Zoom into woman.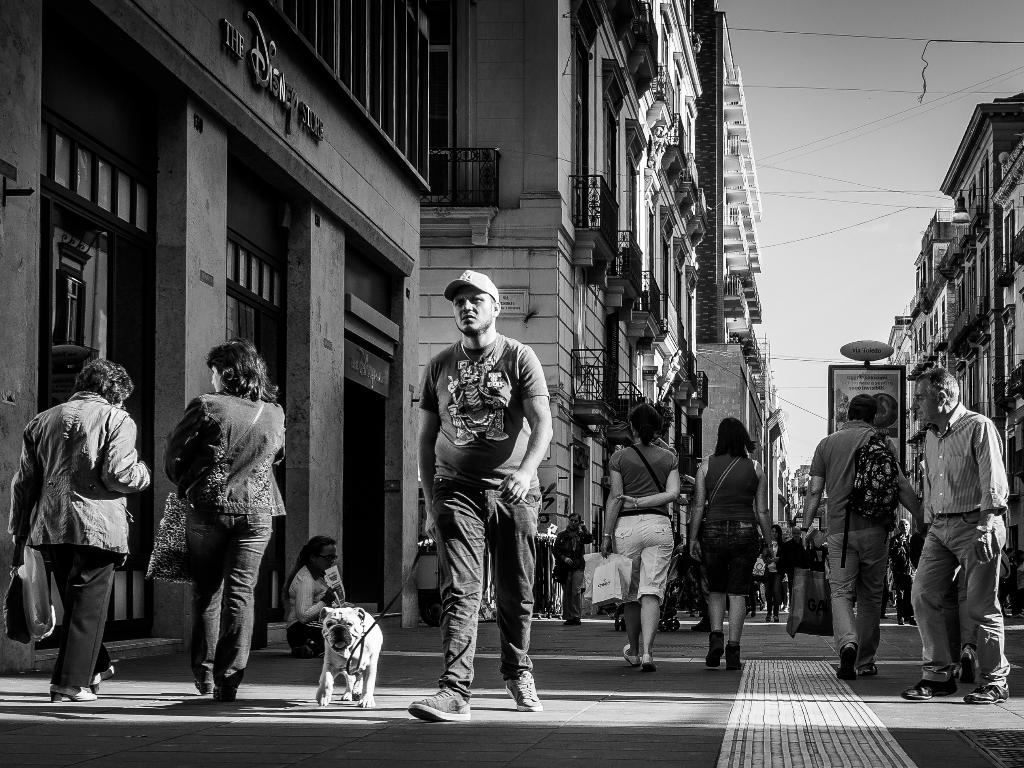
Zoom target: 678,416,780,670.
